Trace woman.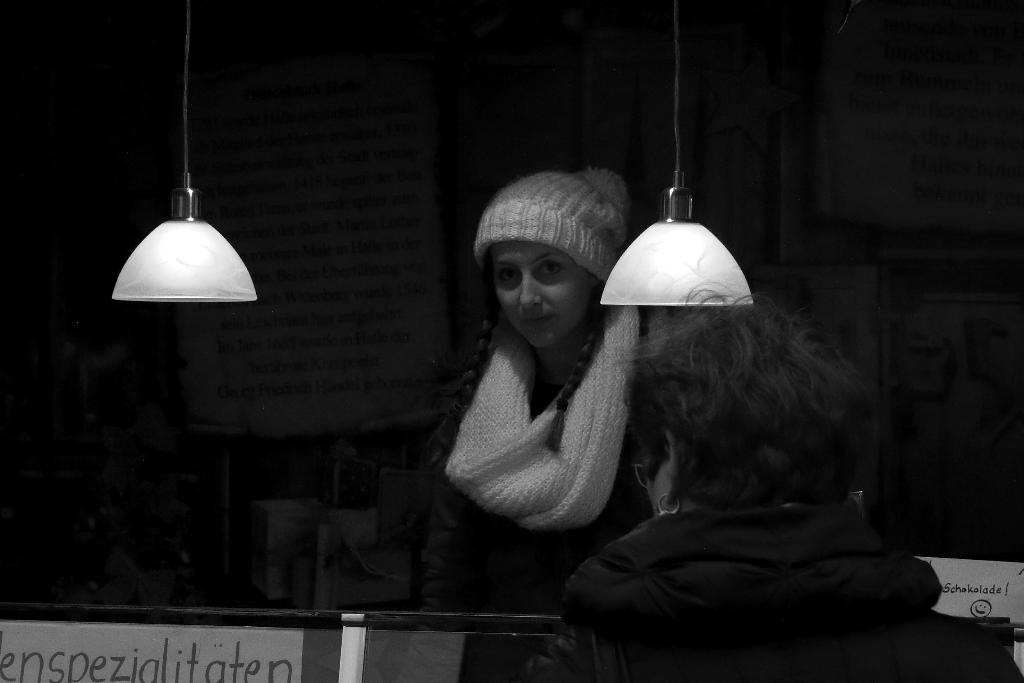
Traced to [x1=557, y1=280, x2=942, y2=682].
